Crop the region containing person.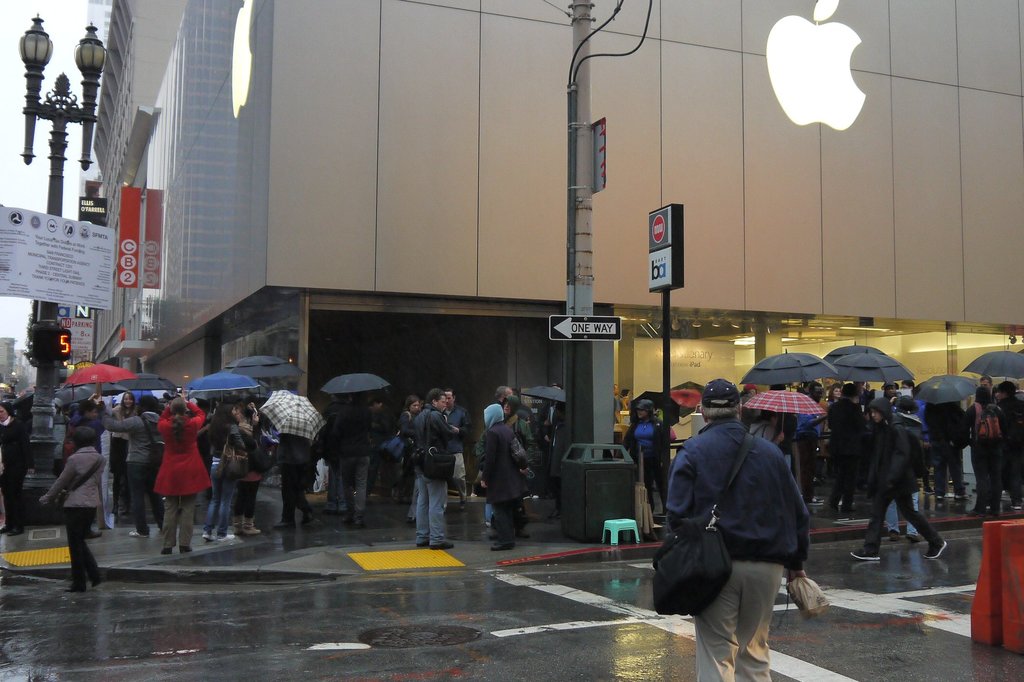
Crop region: x1=233 y1=400 x2=258 y2=534.
